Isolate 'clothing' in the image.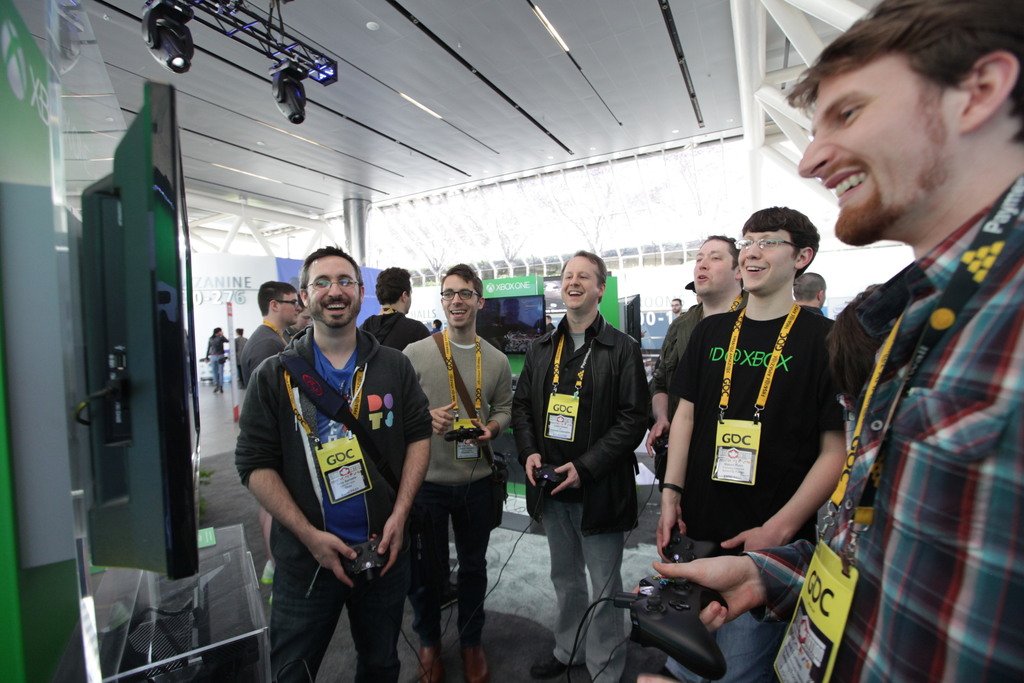
Isolated region: x1=673, y1=306, x2=826, y2=682.
